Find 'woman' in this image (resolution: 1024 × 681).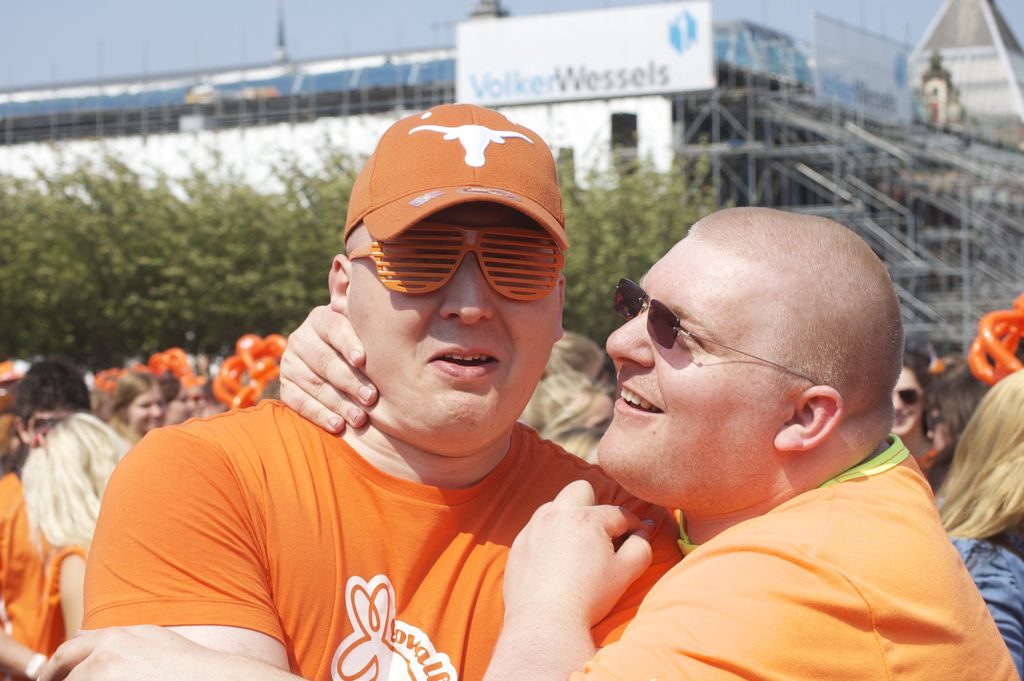
locate(18, 409, 131, 680).
